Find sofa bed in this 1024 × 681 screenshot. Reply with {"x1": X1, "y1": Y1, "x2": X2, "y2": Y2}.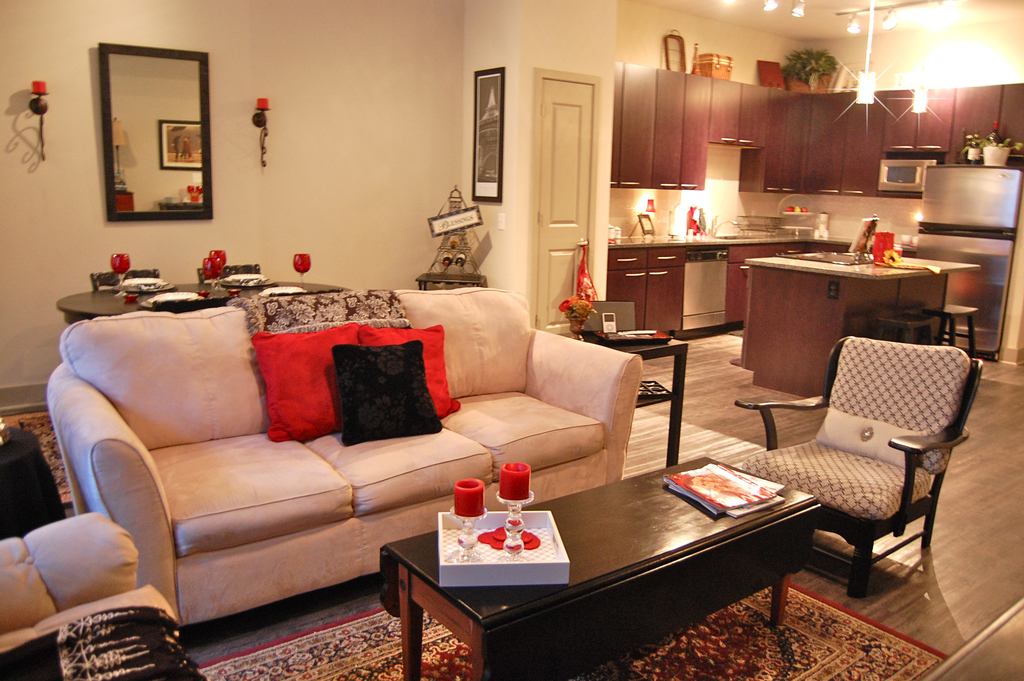
{"x1": 51, "y1": 290, "x2": 641, "y2": 629}.
